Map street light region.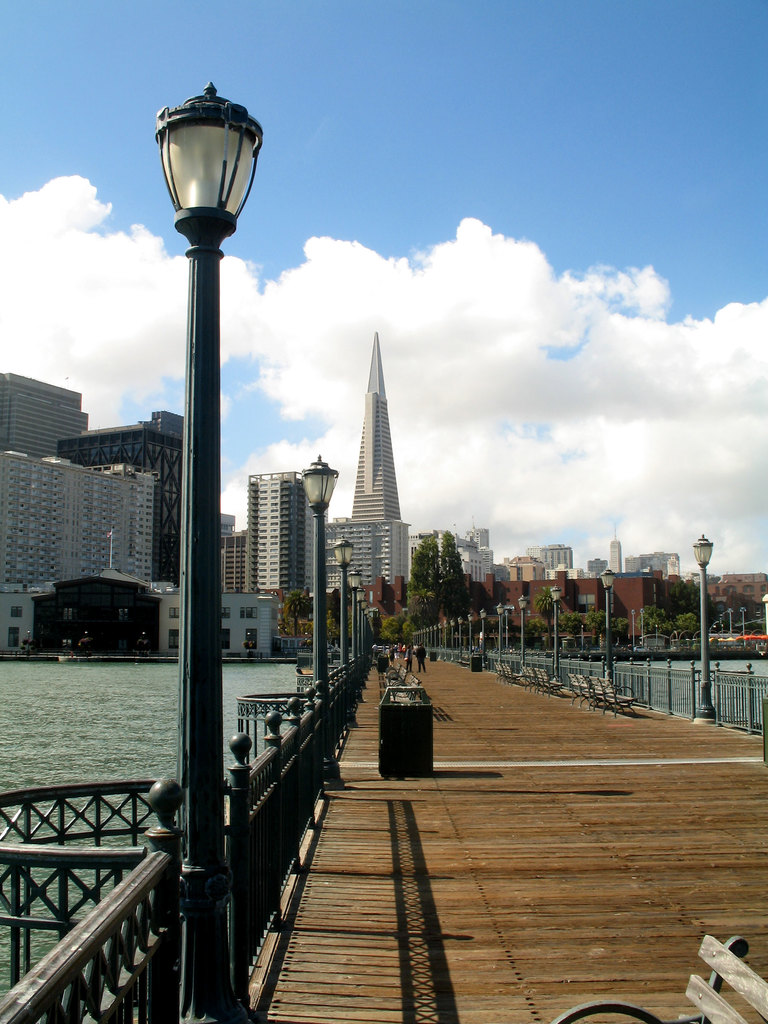
Mapped to <box>602,567,620,686</box>.
